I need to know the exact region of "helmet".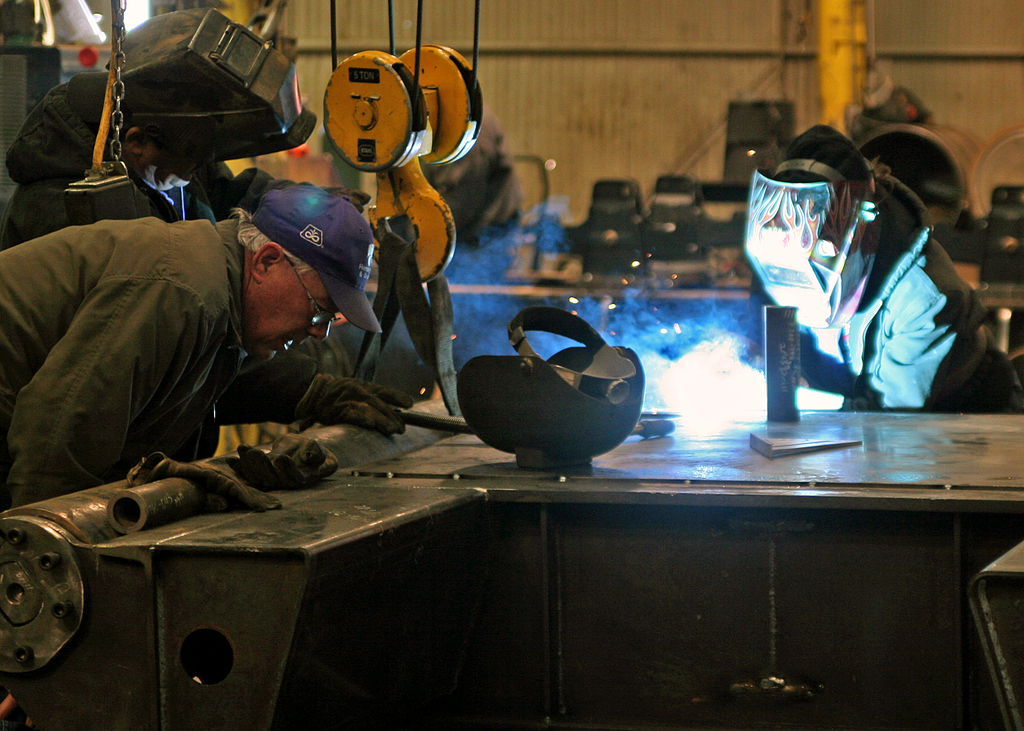
Region: bbox=[445, 298, 659, 477].
